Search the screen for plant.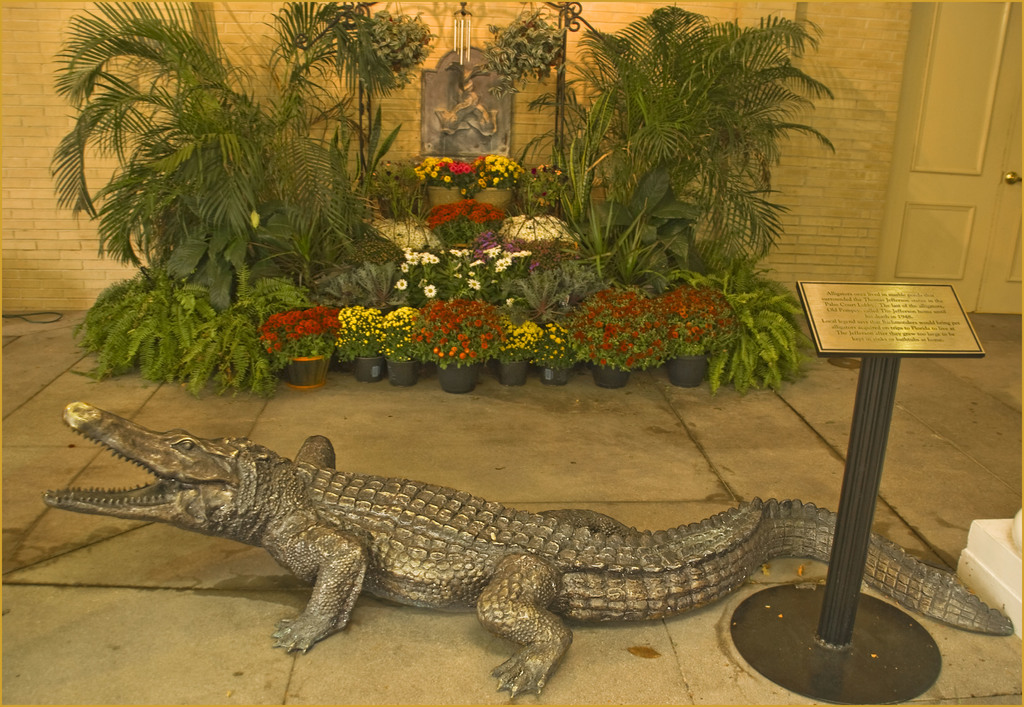
Found at [left=260, top=307, right=338, bottom=384].
